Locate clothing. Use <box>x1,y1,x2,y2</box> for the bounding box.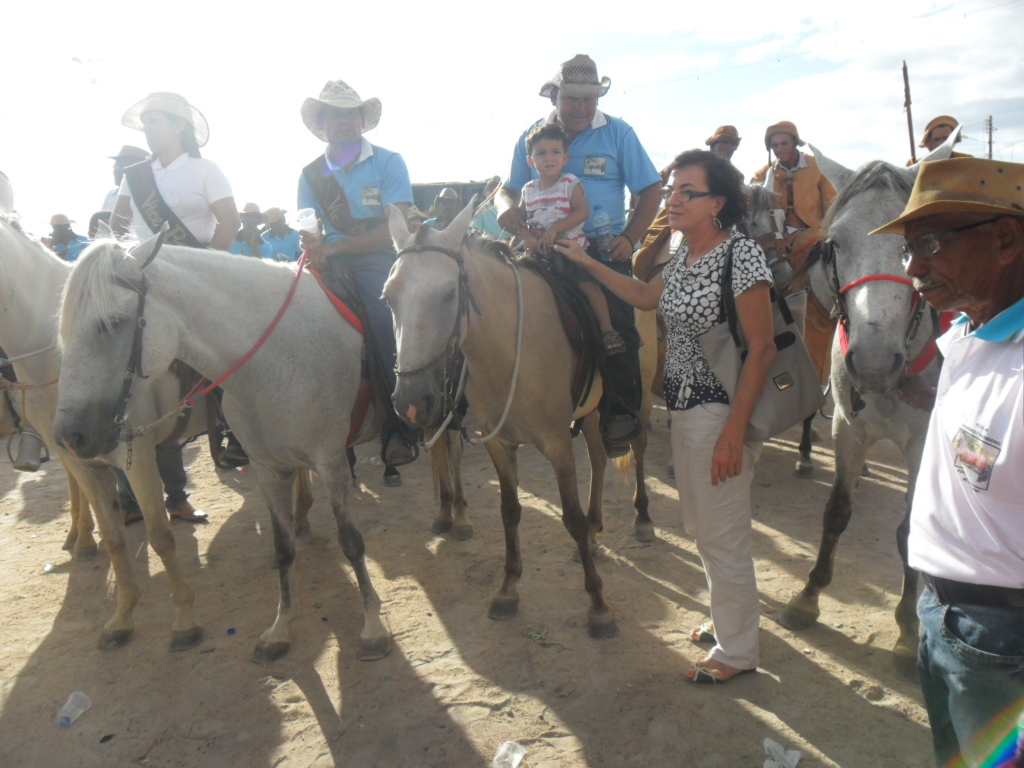
<box>259,222,302,263</box>.
